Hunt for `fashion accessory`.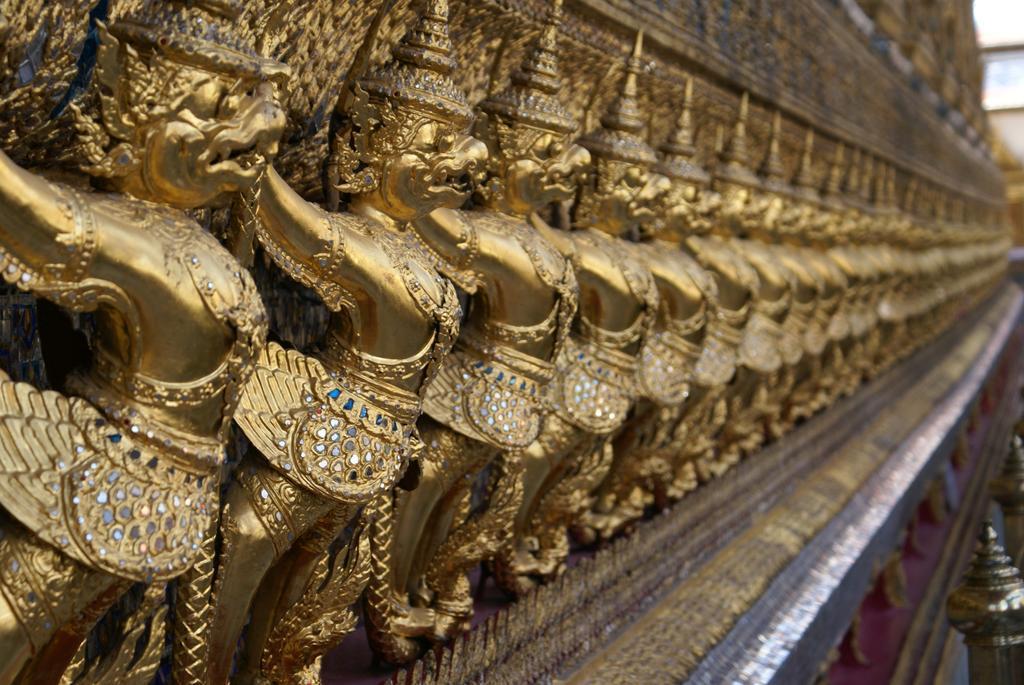
Hunted down at box(474, 213, 582, 331).
